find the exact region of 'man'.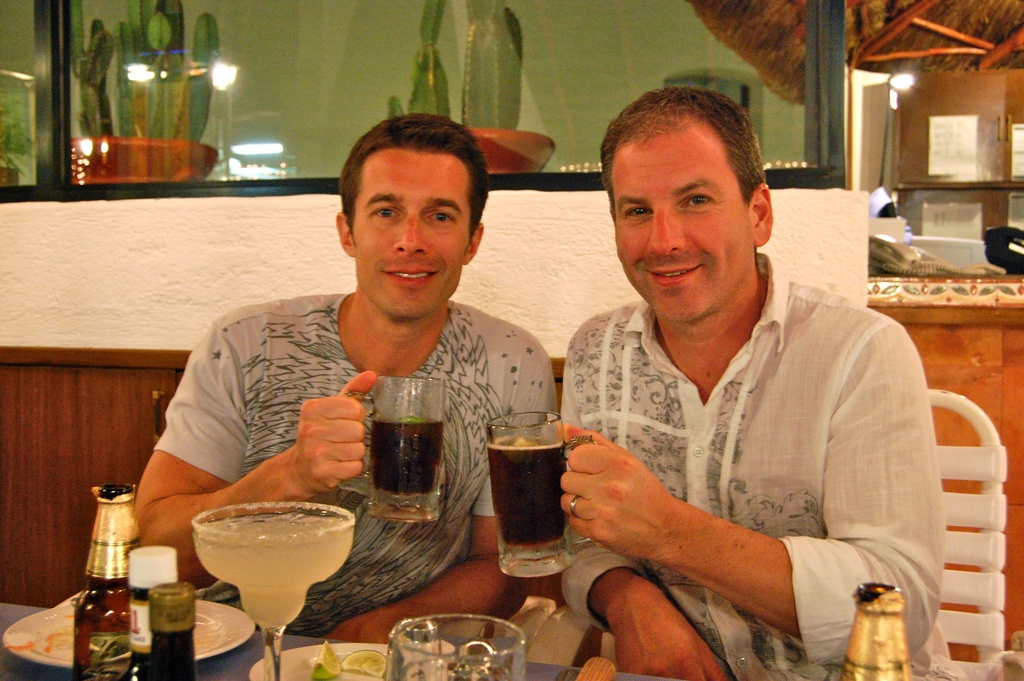
Exact region: x1=139, y1=113, x2=568, y2=642.
